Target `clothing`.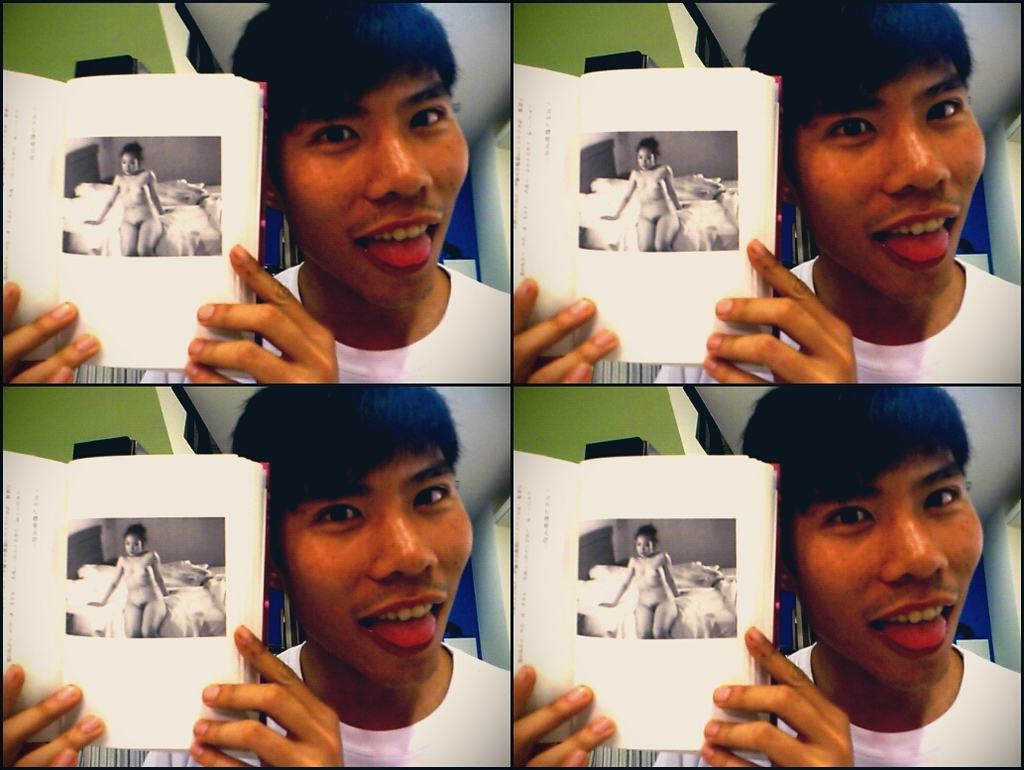
Target region: {"x1": 141, "y1": 640, "x2": 511, "y2": 767}.
